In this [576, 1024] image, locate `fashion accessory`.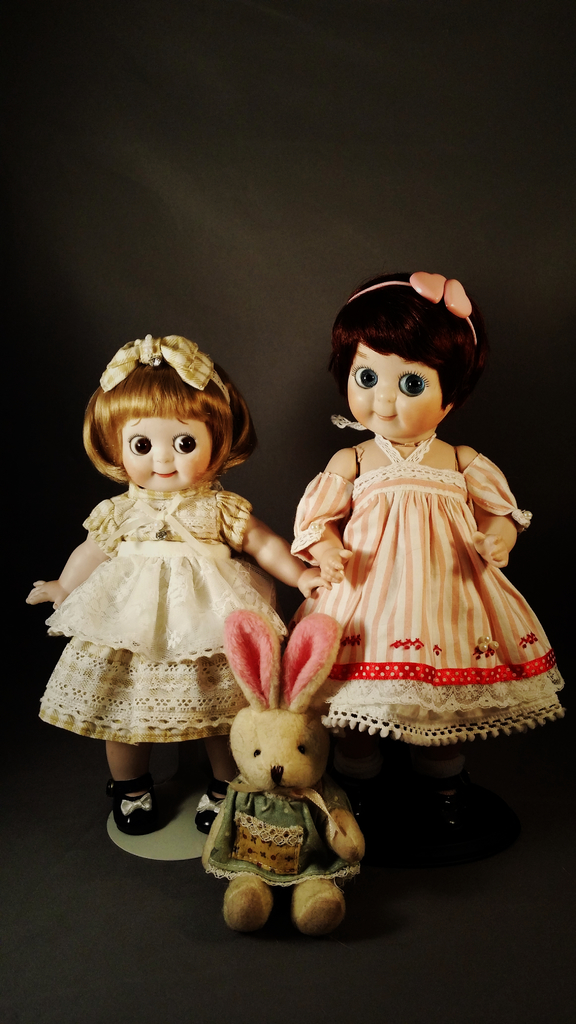
Bounding box: [x1=105, y1=773, x2=157, y2=840].
